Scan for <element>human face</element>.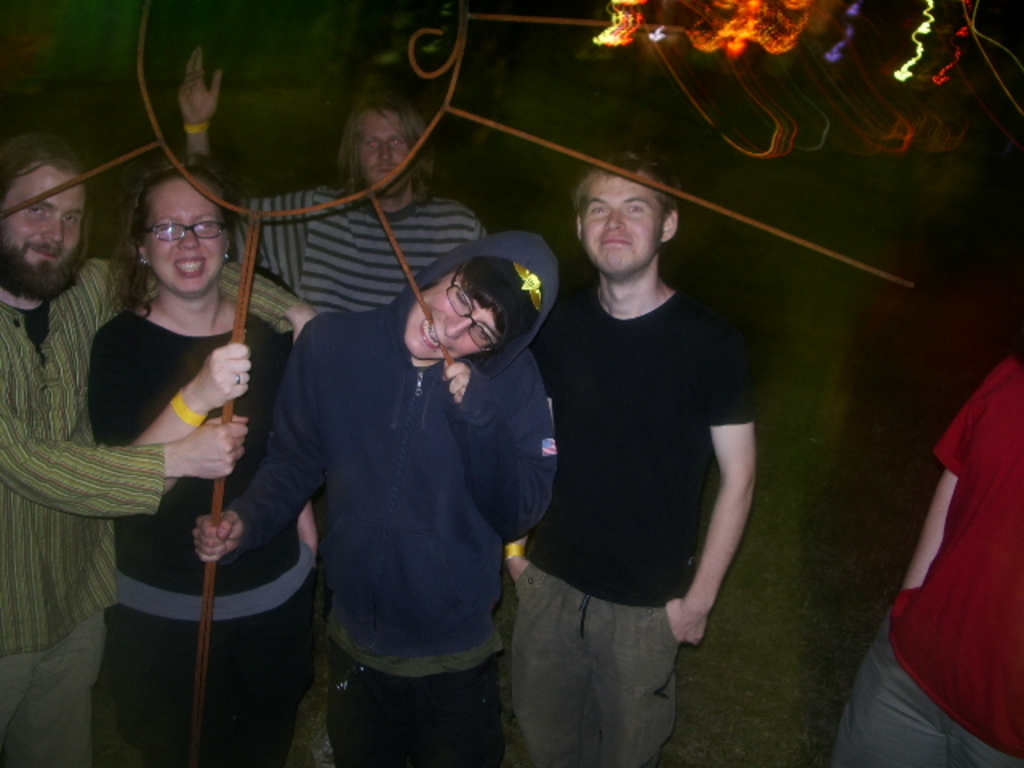
Scan result: (x1=579, y1=174, x2=656, y2=278).
